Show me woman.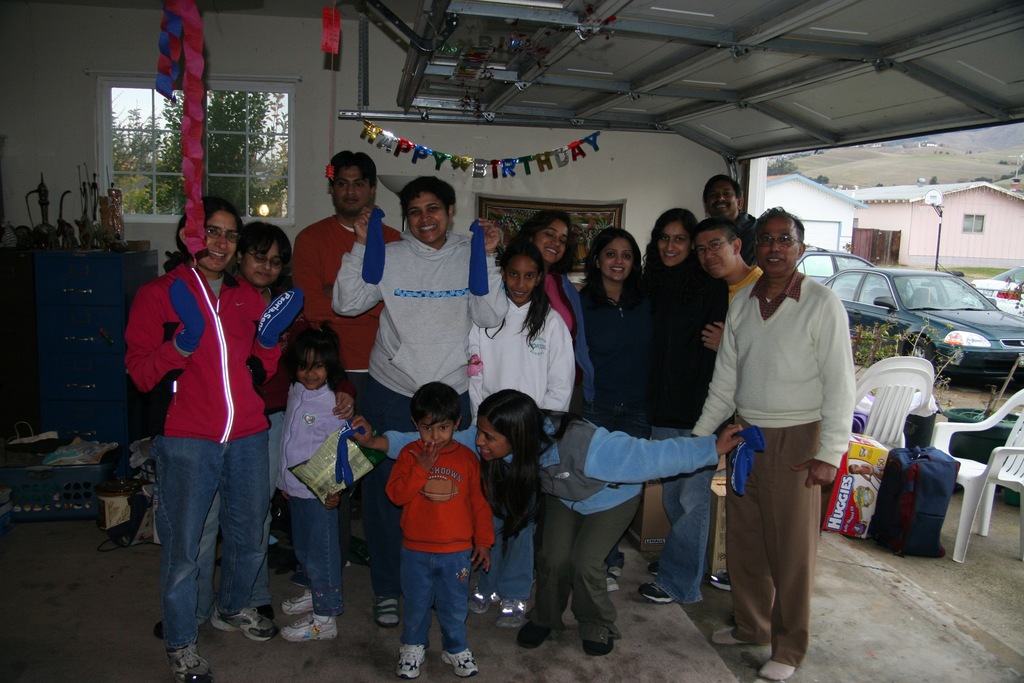
woman is here: region(349, 390, 753, 658).
